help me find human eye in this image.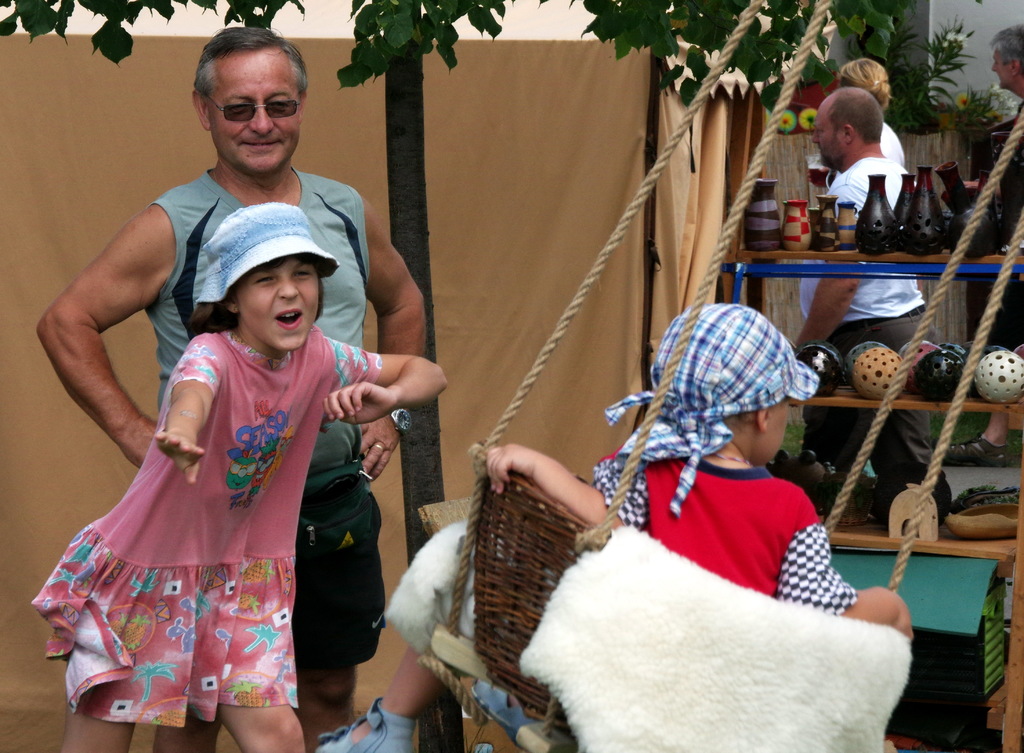
Found it: box=[223, 100, 249, 117].
